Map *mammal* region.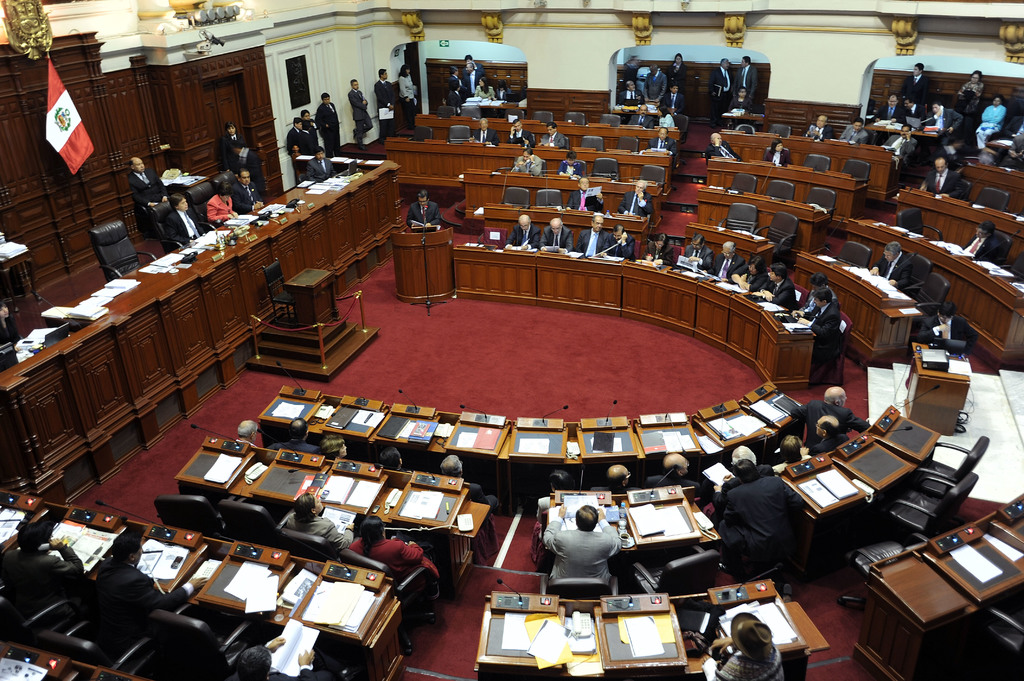
Mapped to region(541, 124, 564, 148).
